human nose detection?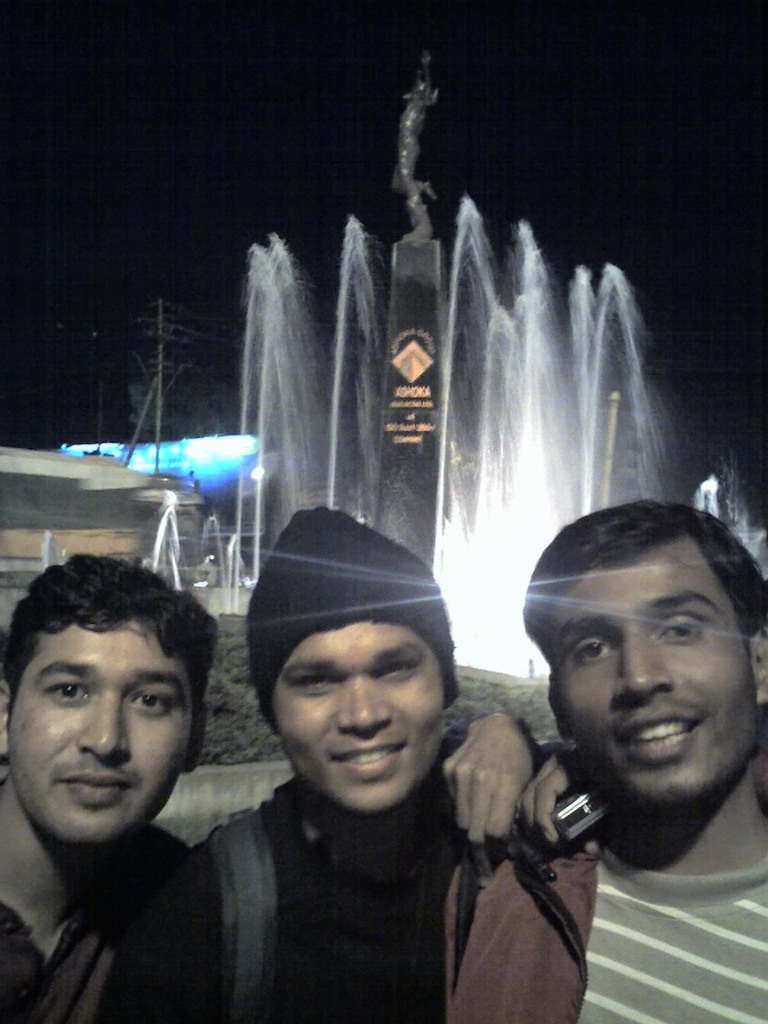
77:686:133:760
